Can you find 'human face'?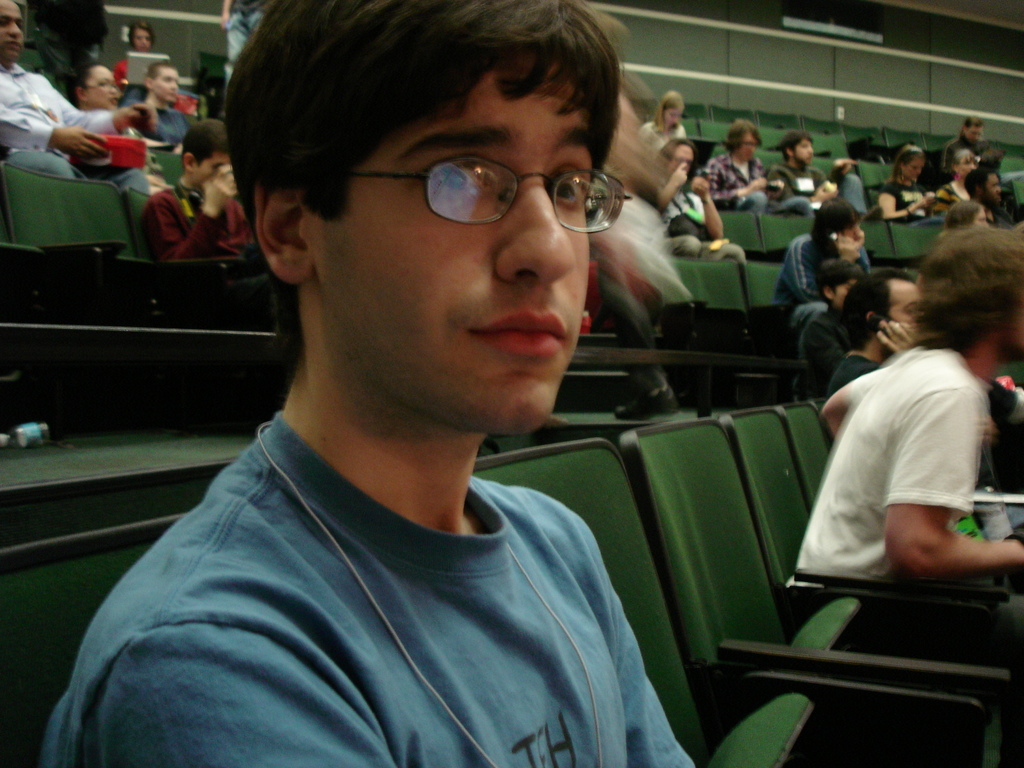
Yes, bounding box: select_region(795, 141, 812, 163).
